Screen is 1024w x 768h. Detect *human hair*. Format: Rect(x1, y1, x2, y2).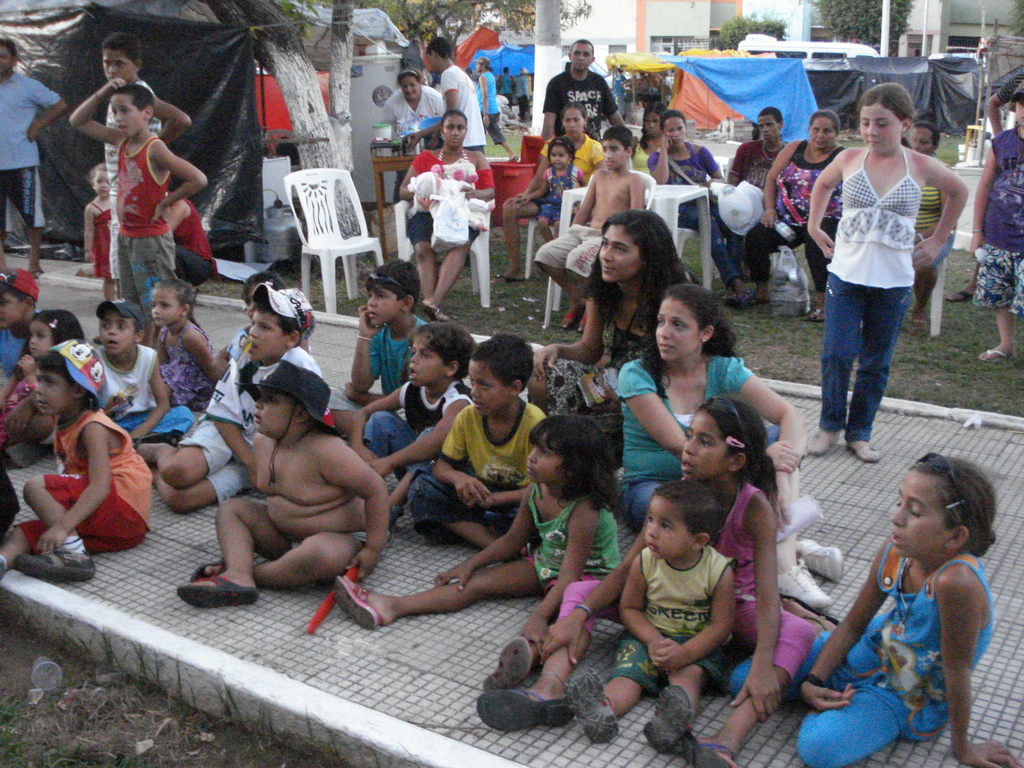
Rect(396, 67, 422, 82).
